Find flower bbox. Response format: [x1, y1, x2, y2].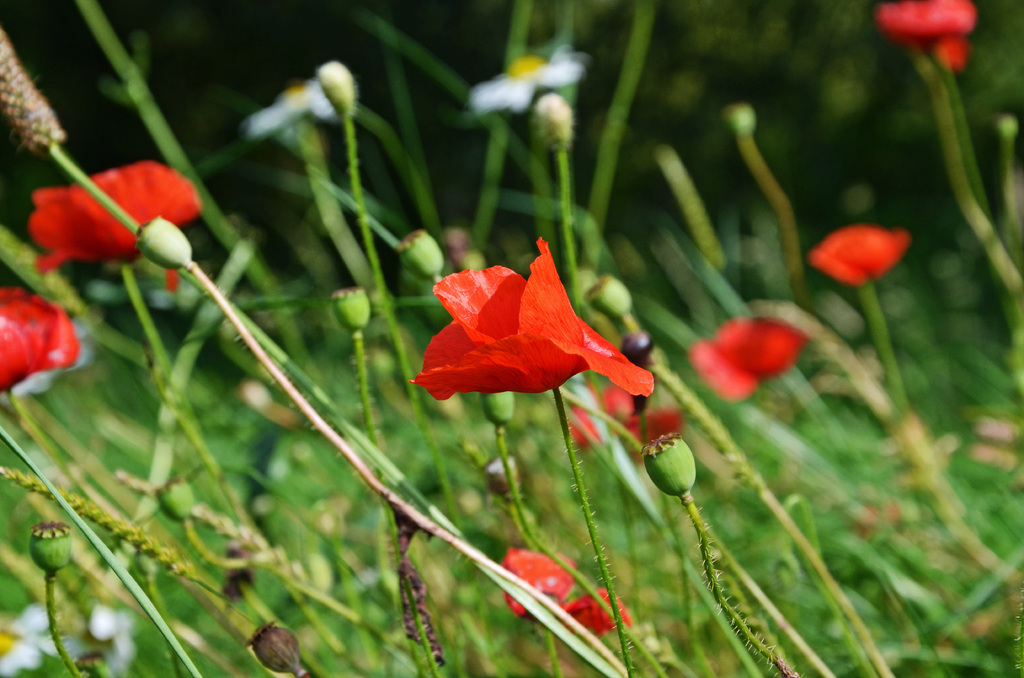
[698, 312, 795, 401].
